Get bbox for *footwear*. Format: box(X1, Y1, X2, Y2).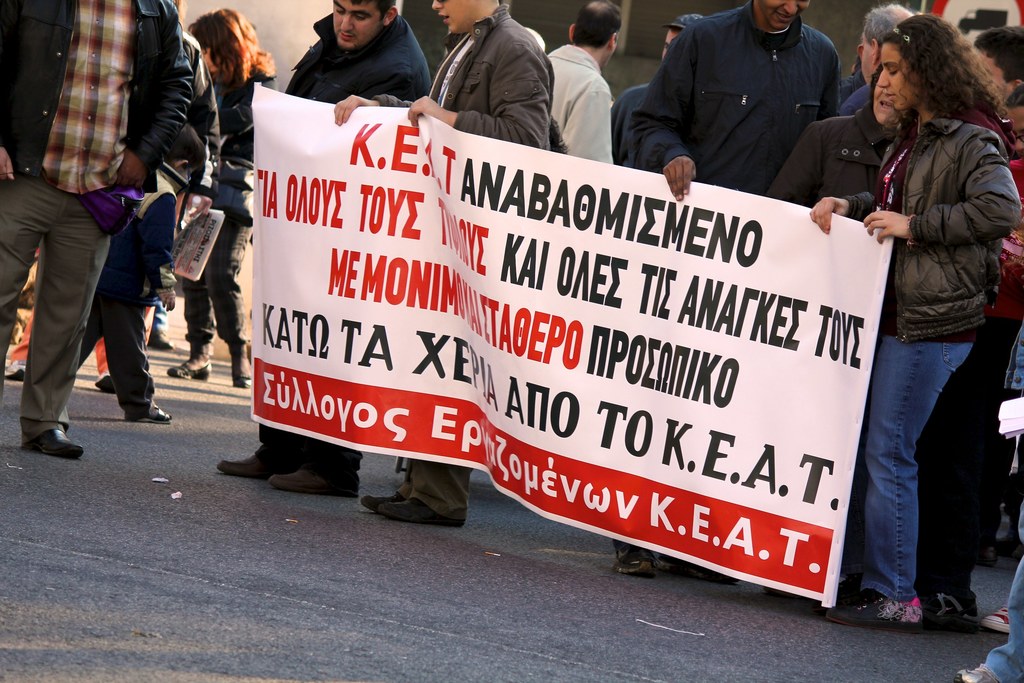
box(612, 541, 654, 582).
